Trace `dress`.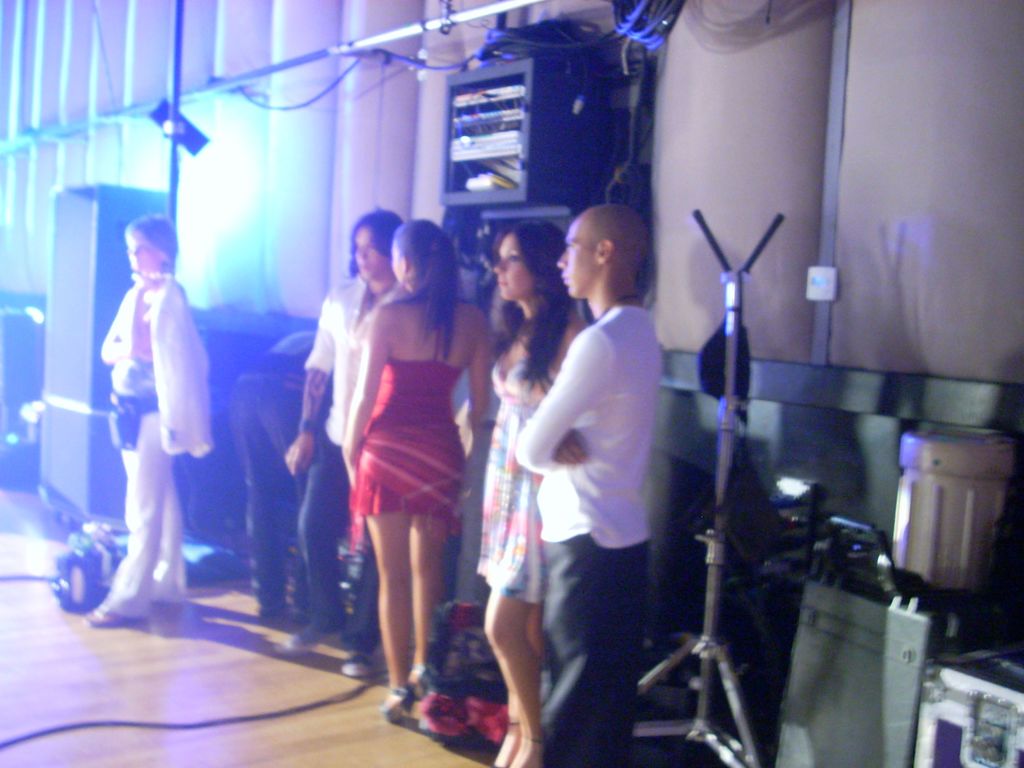
Traced to detection(351, 351, 467, 545).
